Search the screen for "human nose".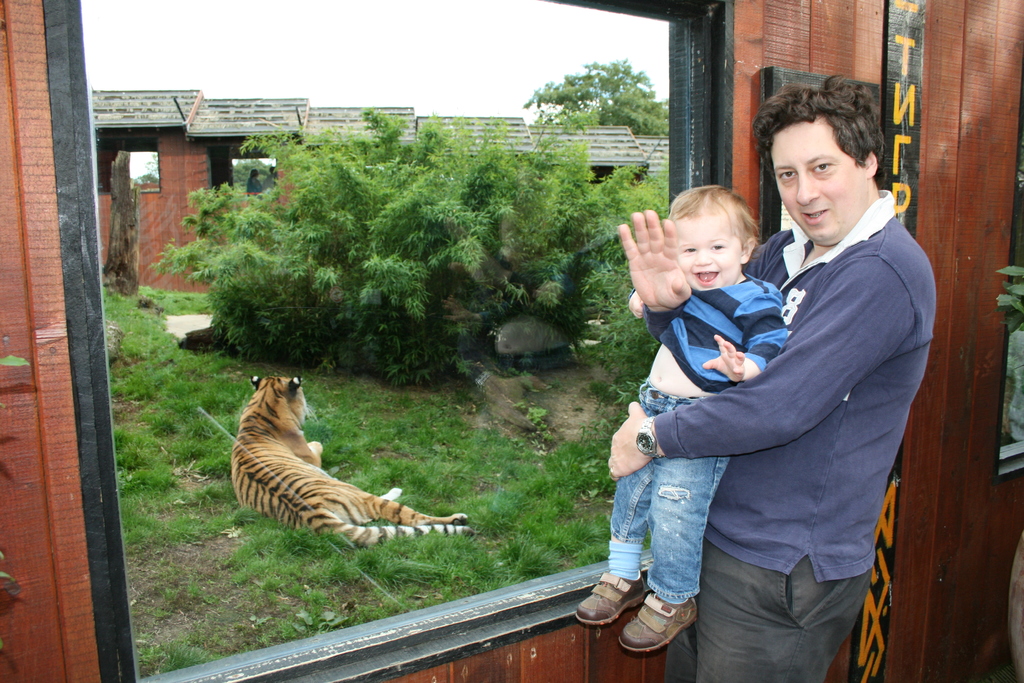
Found at pyautogui.locateOnScreen(794, 174, 819, 208).
